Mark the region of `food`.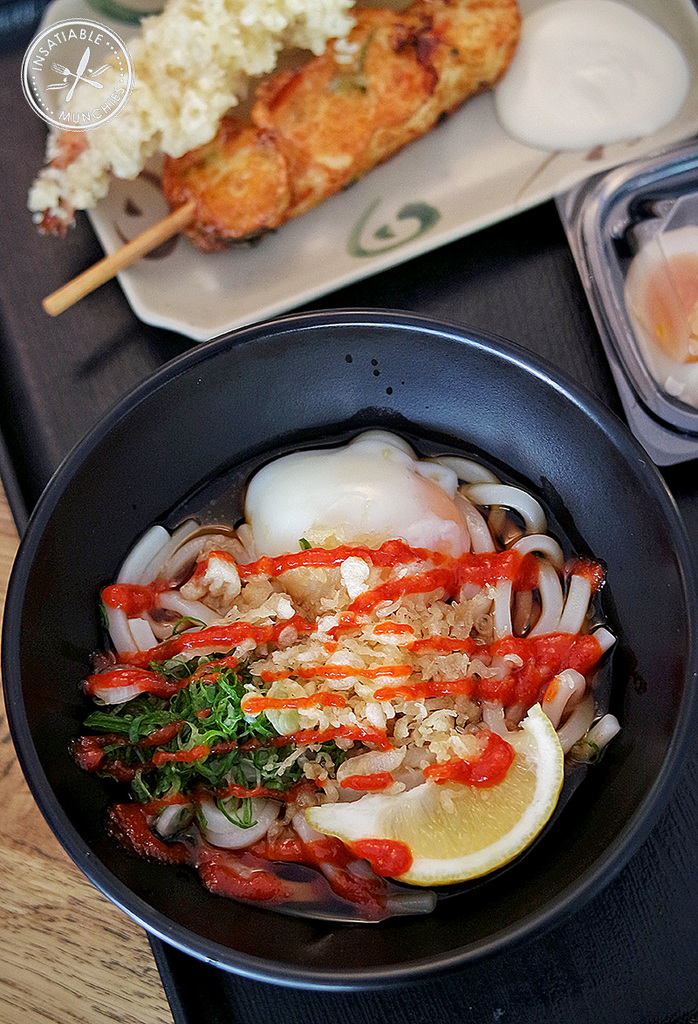
Region: 25:0:691:257.
